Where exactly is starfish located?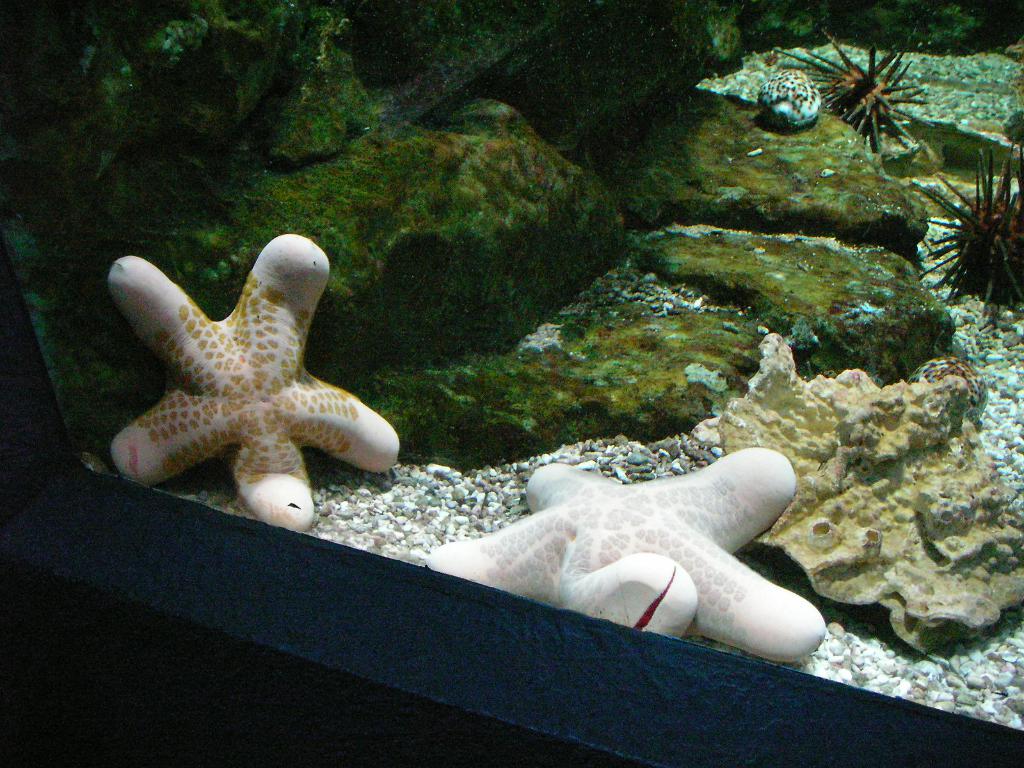
Its bounding box is (111,230,400,532).
